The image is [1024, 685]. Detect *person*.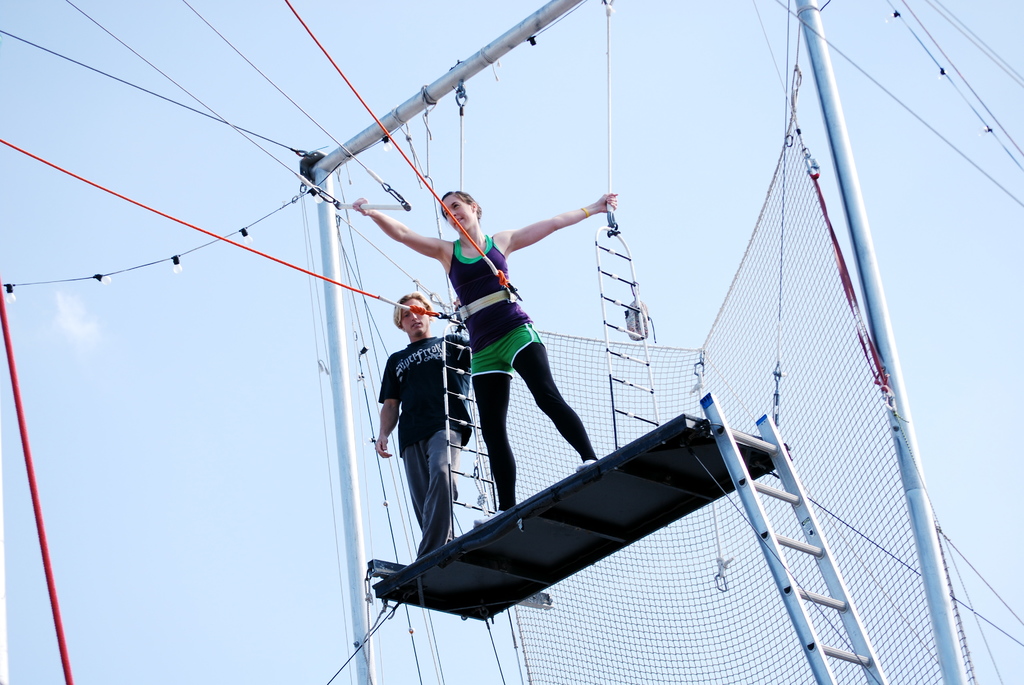
Detection: x1=367, y1=287, x2=472, y2=561.
